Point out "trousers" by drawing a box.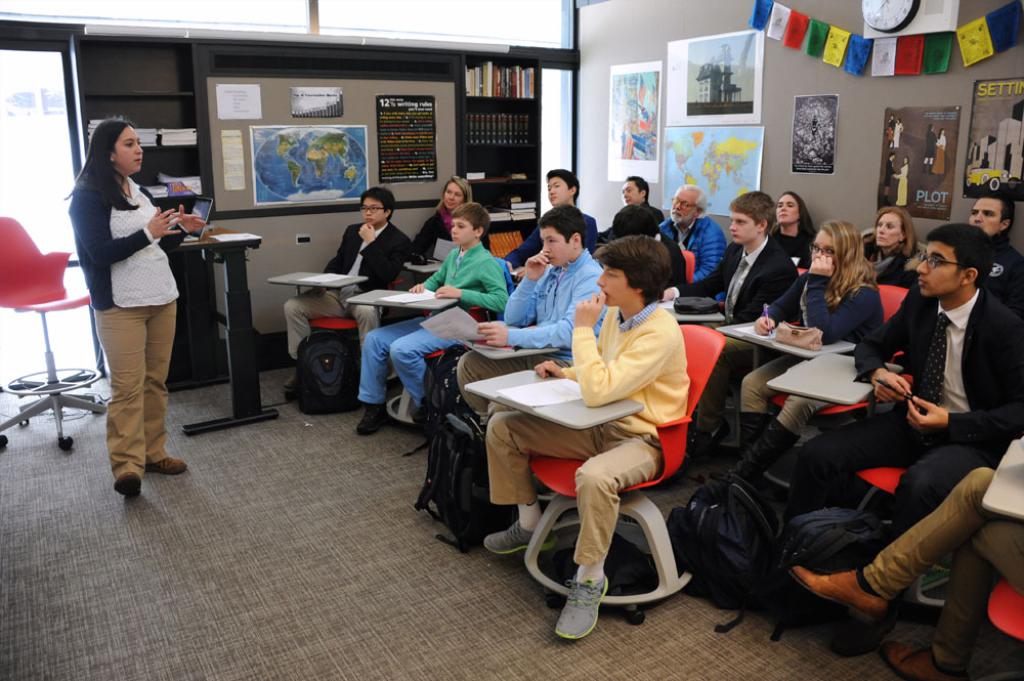
89, 299, 166, 473.
